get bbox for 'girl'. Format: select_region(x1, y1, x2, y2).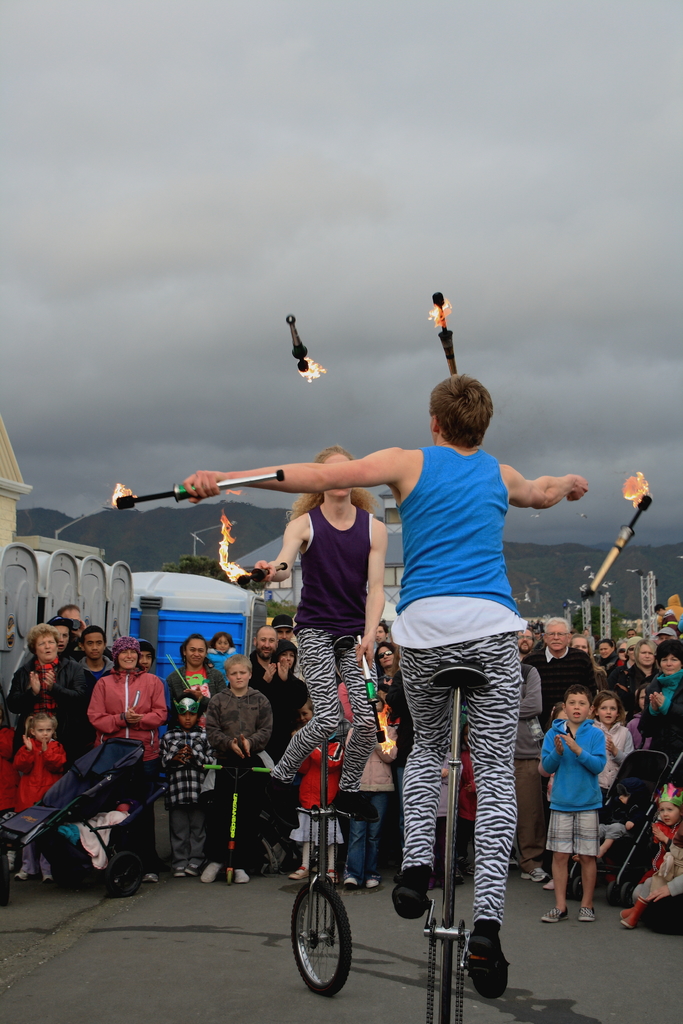
select_region(593, 687, 637, 812).
